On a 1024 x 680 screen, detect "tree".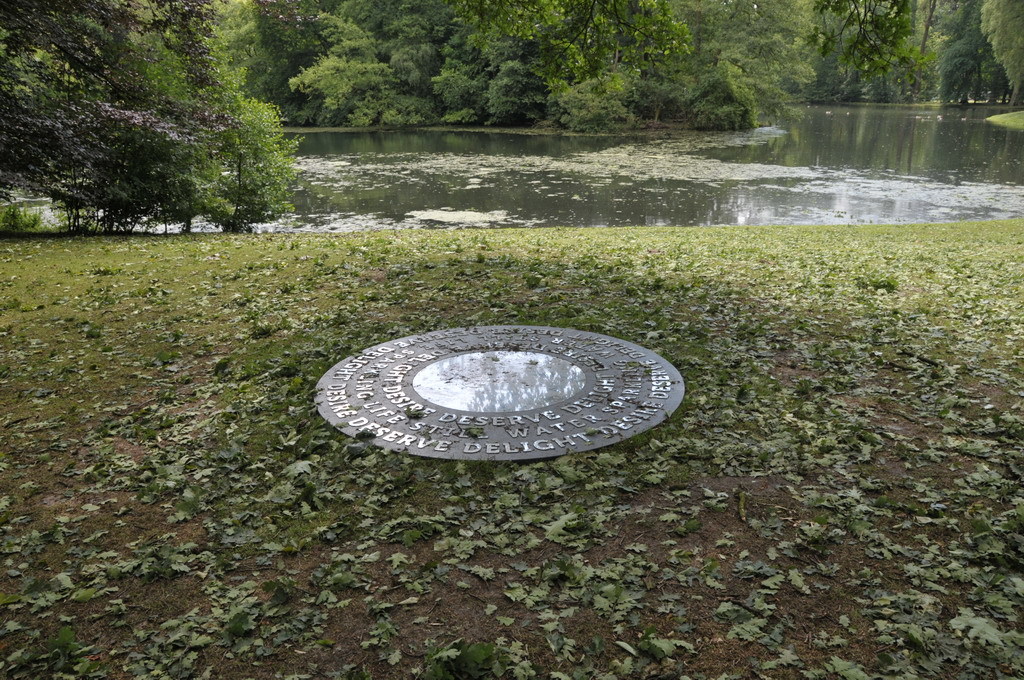
<region>339, 0, 456, 124</region>.
